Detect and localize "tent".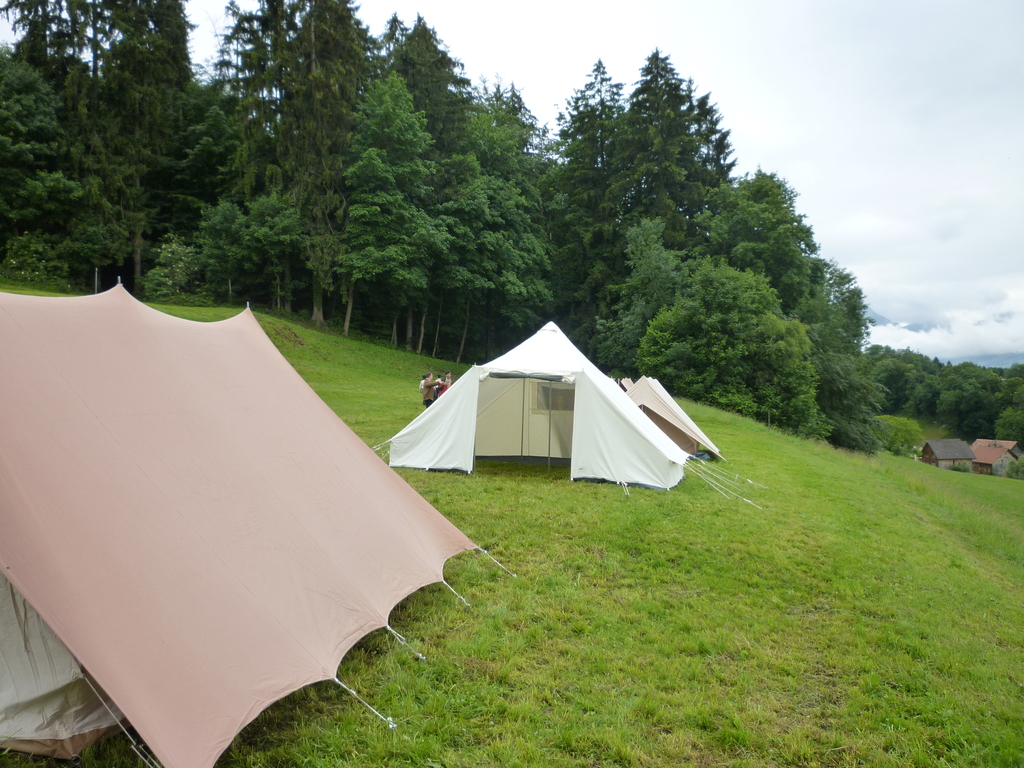
Localized at rect(0, 266, 518, 765).
